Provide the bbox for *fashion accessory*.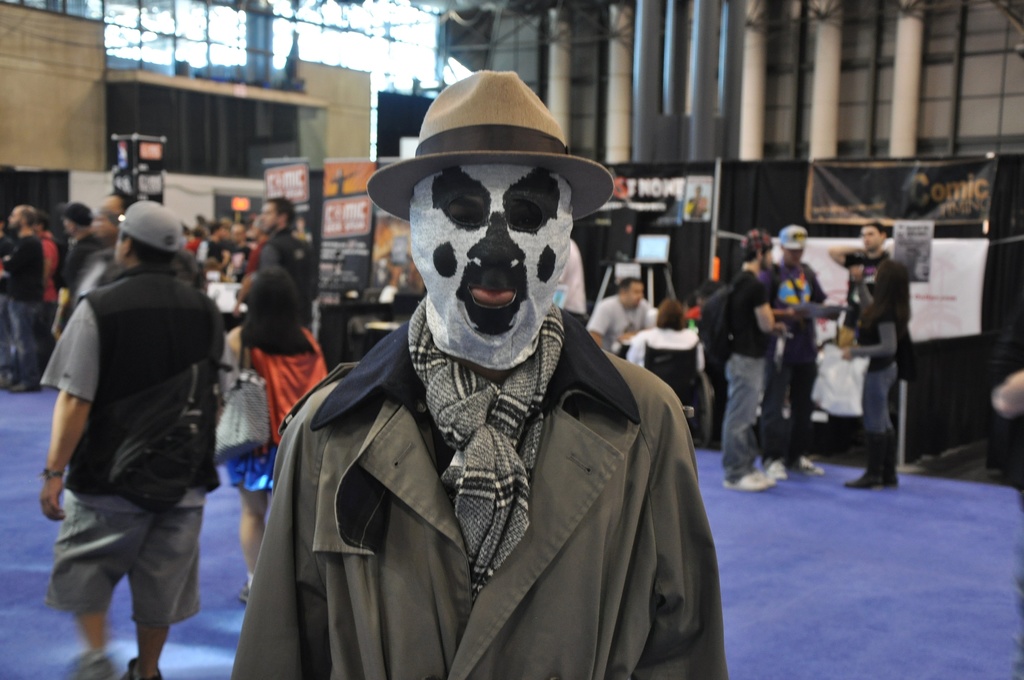
bbox(845, 428, 883, 489).
